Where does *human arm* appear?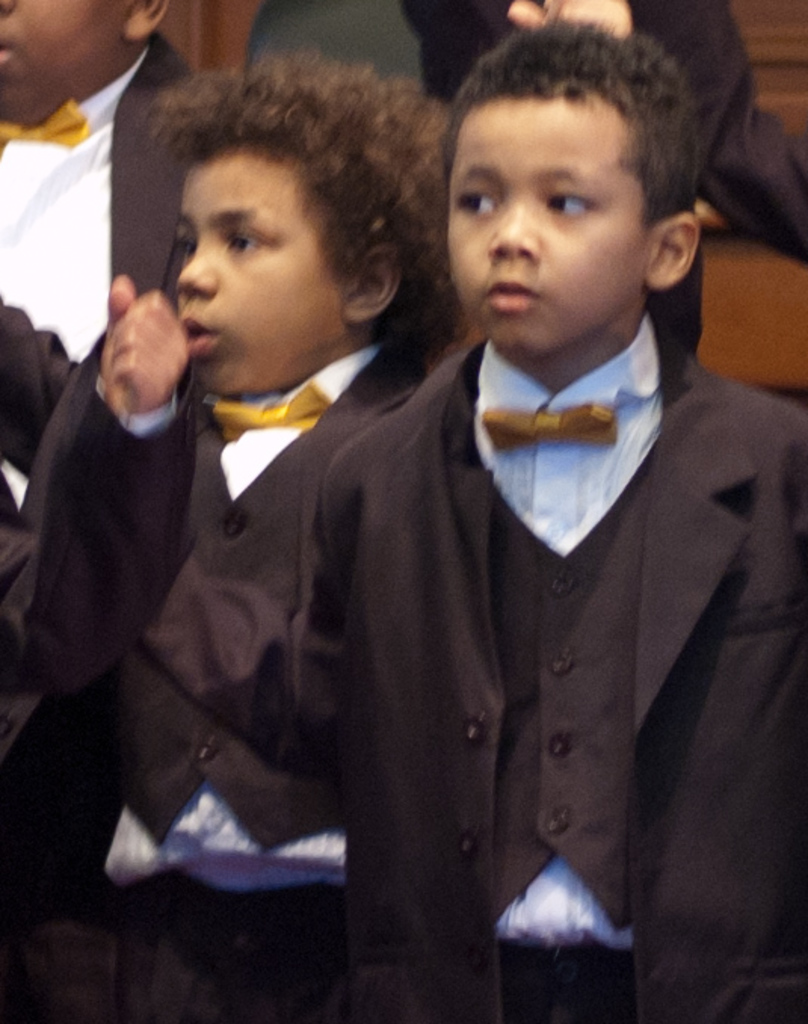
Appears at 0, 270, 214, 510.
